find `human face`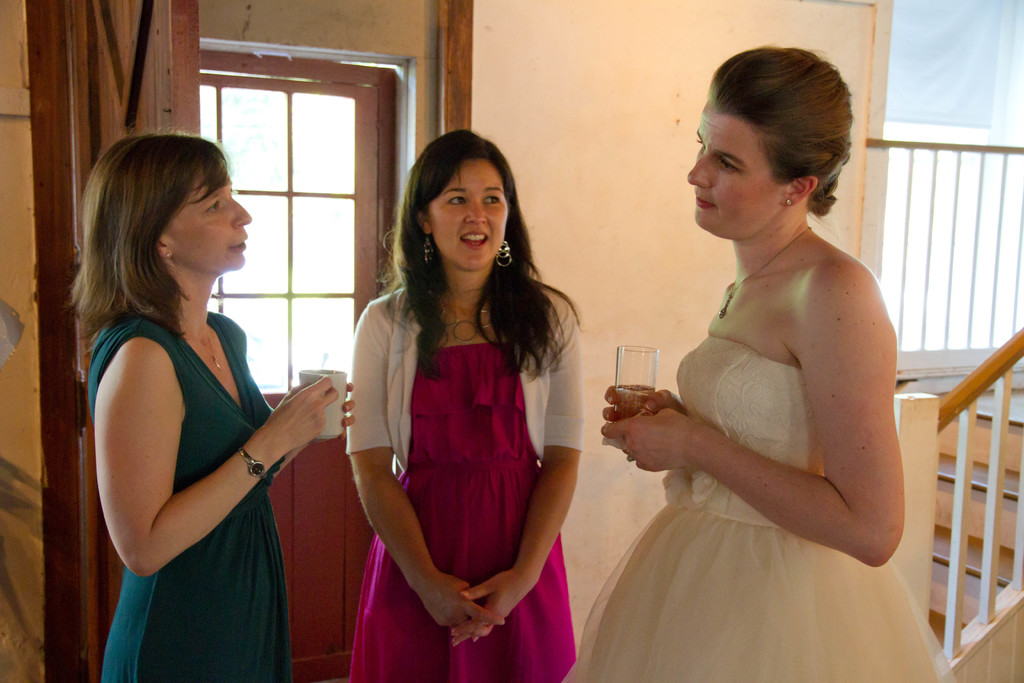
detection(689, 99, 792, 233)
